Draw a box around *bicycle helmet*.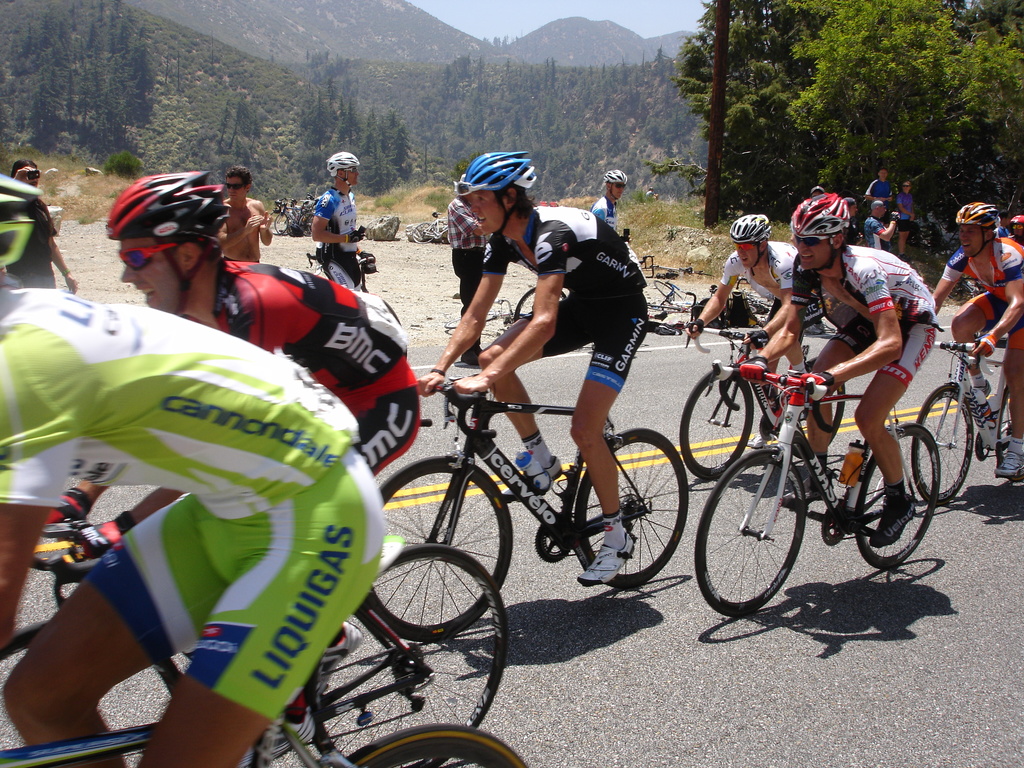
<bbox>605, 172, 628, 192</bbox>.
